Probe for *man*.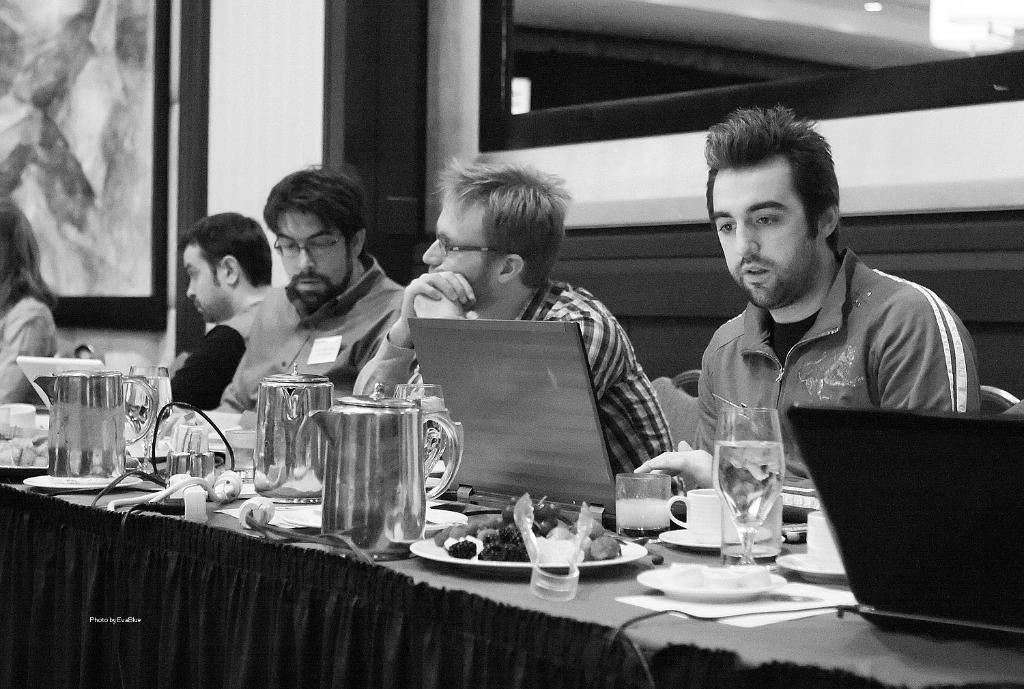
Probe result: box(350, 156, 676, 475).
